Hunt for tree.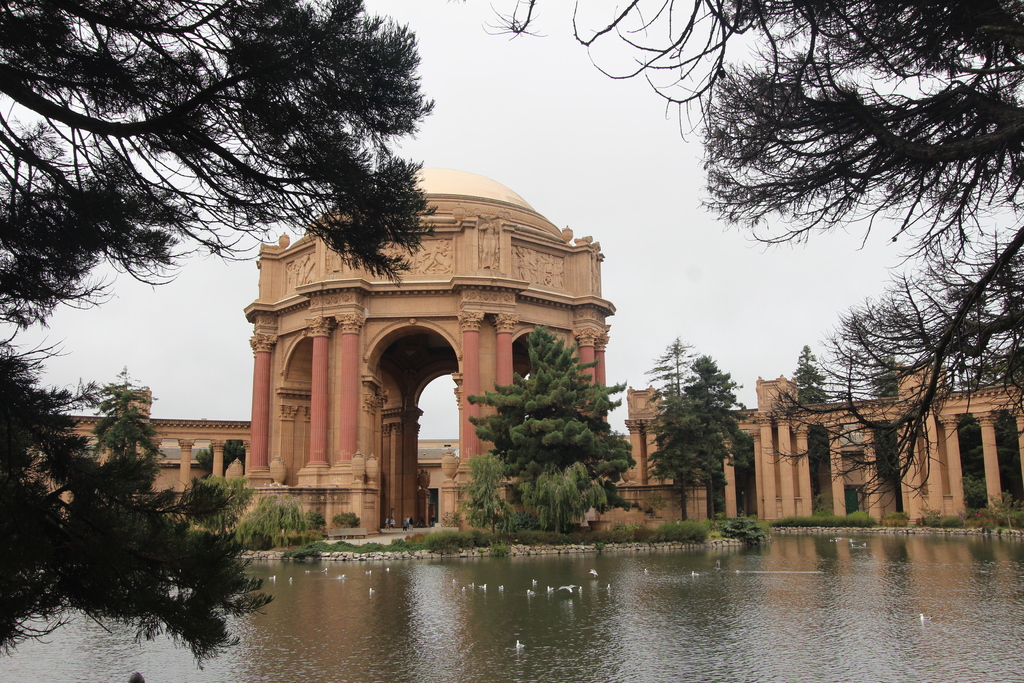
Hunted down at (left=468, top=323, right=633, bottom=488).
